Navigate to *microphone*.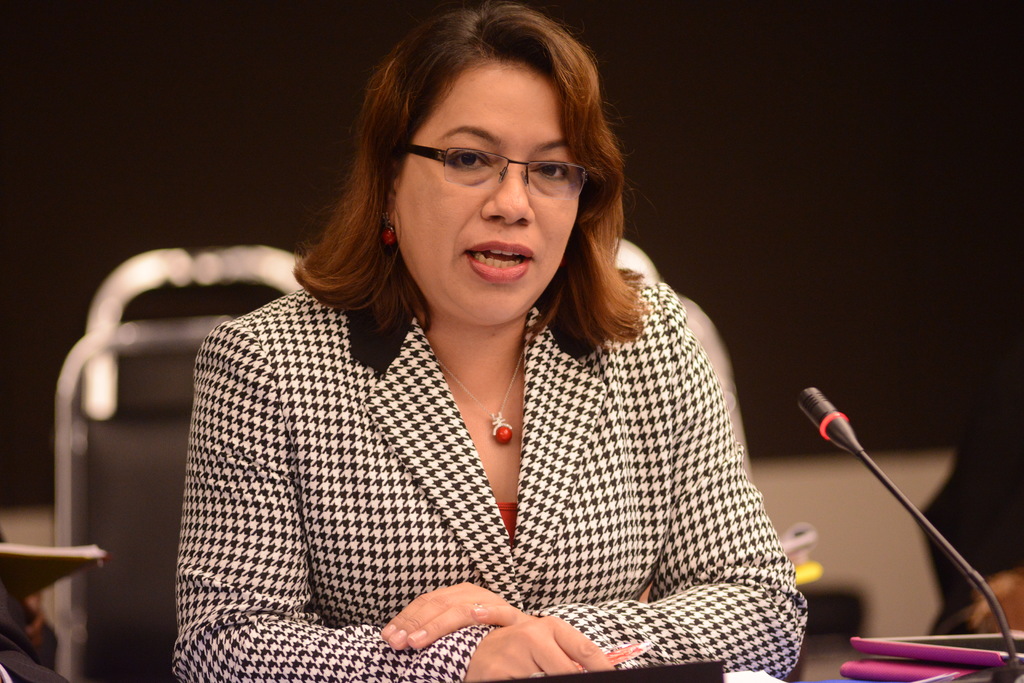
Navigation target: (left=804, top=390, right=887, bottom=474).
